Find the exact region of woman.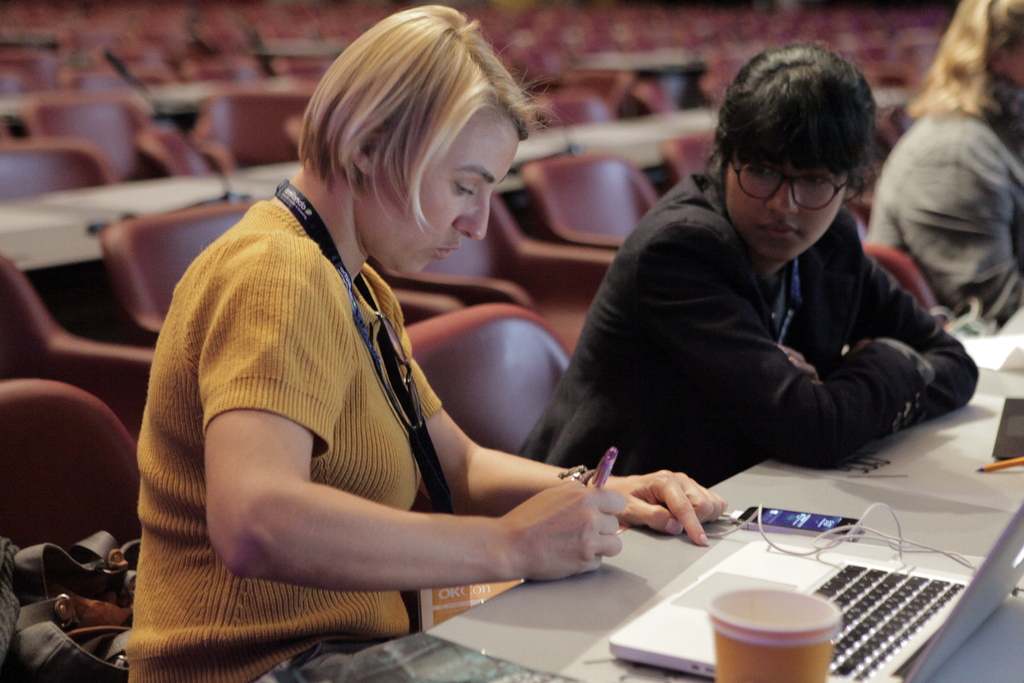
Exact region: bbox=(514, 38, 977, 490).
